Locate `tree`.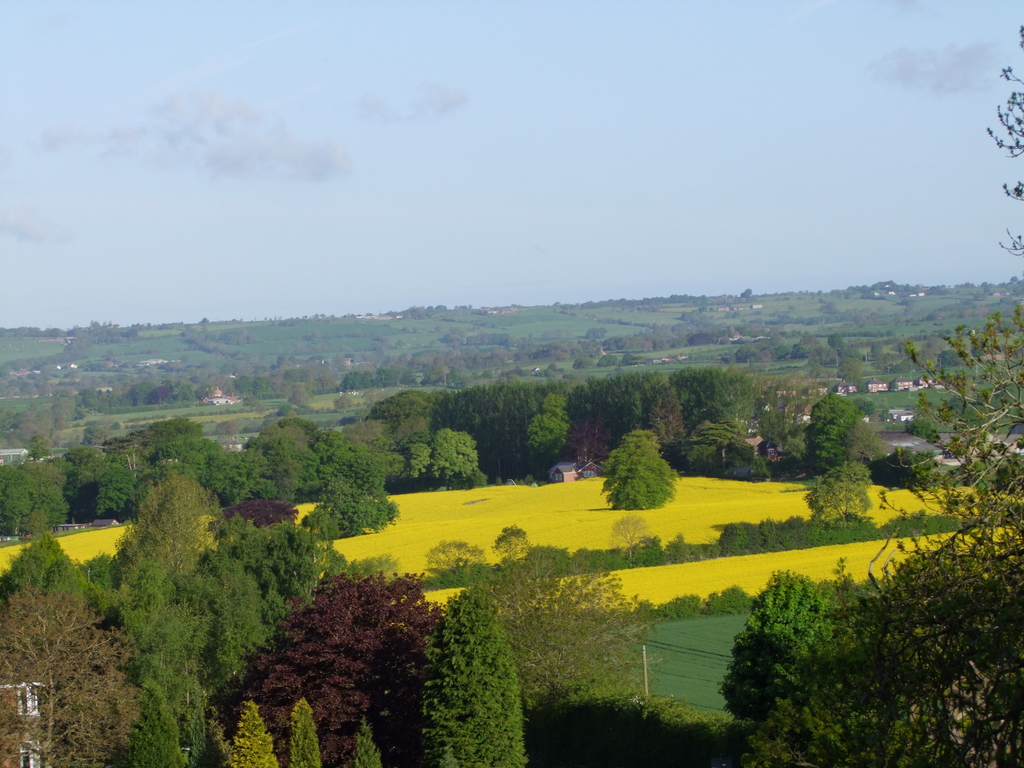
Bounding box: 124 463 228 625.
